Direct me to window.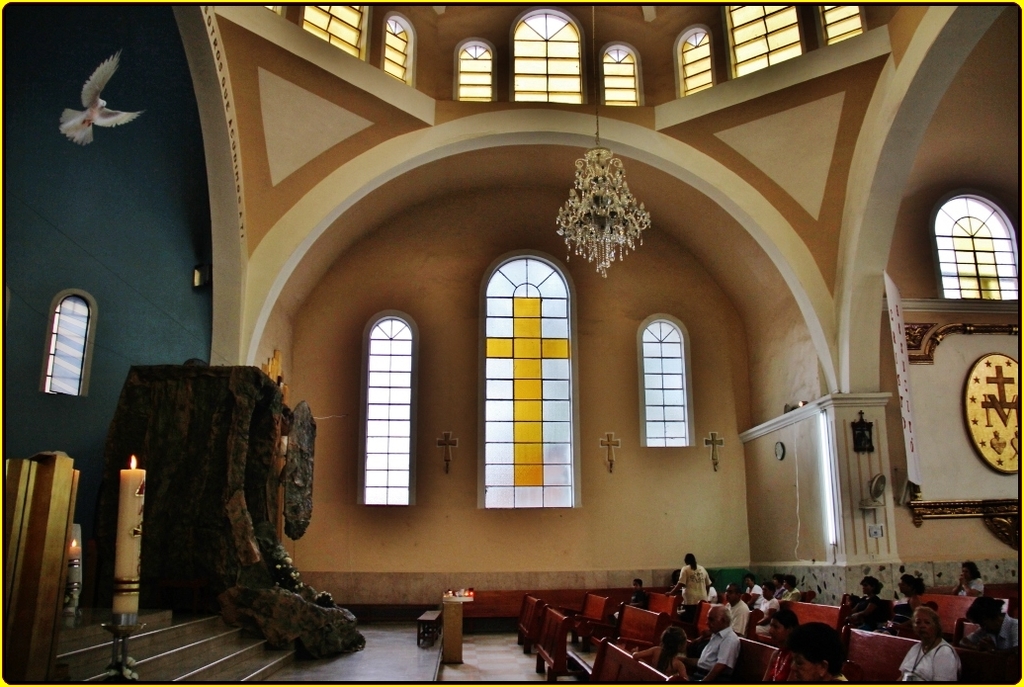
Direction: 38, 287, 103, 392.
